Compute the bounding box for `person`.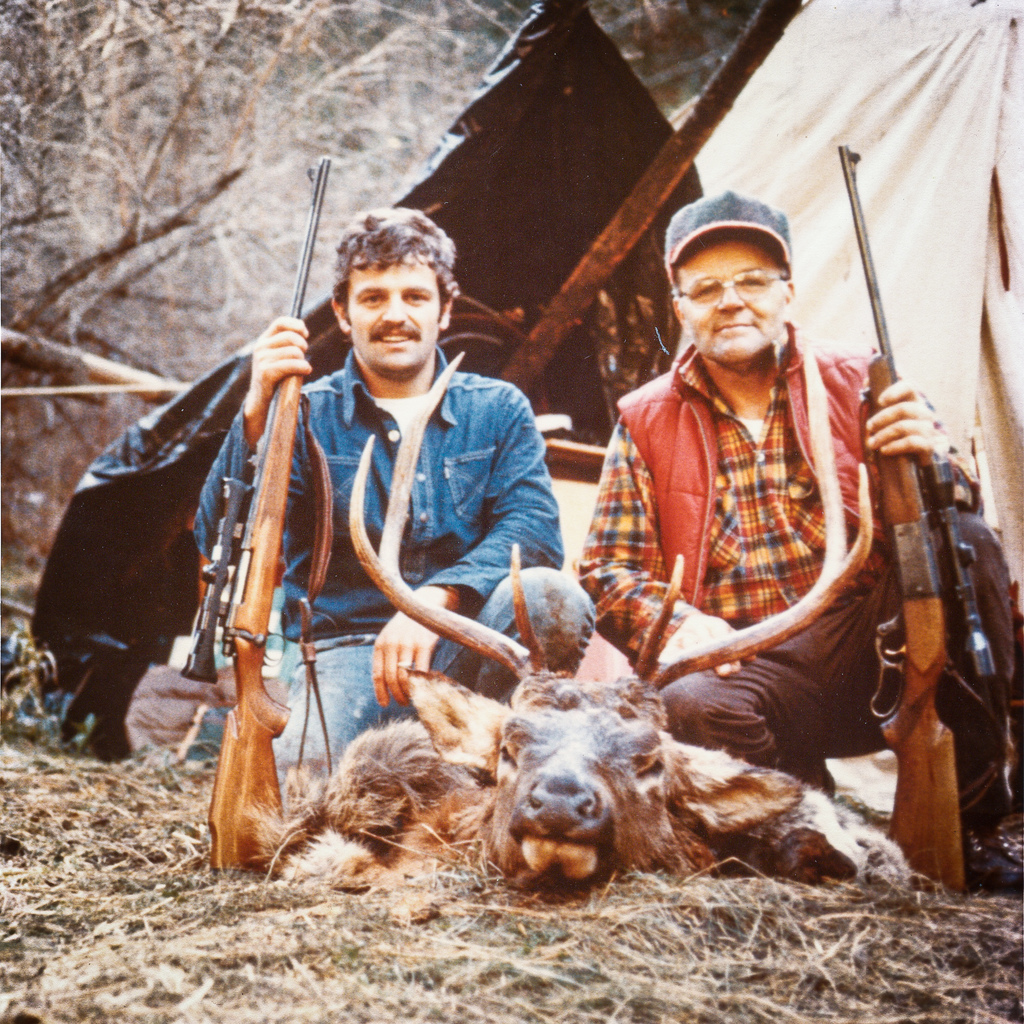
[x1=195, y1=202, x2=598, y2=781].
